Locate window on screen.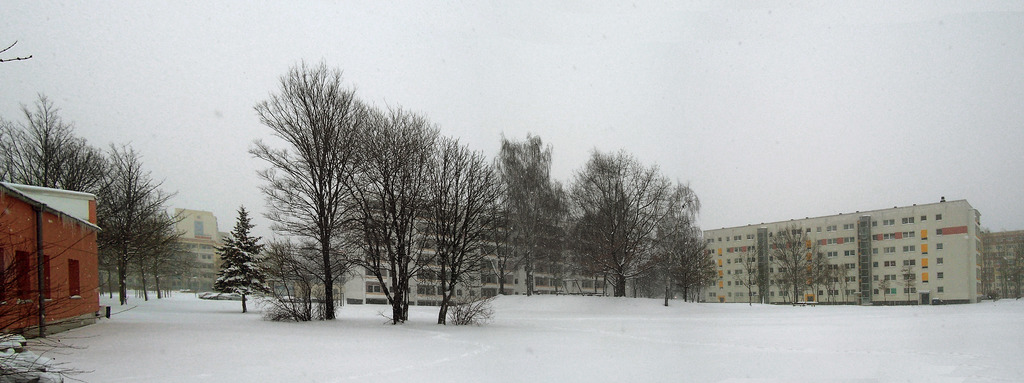
On screen at [x1=936, y1=243, x2=942, y2=250].
